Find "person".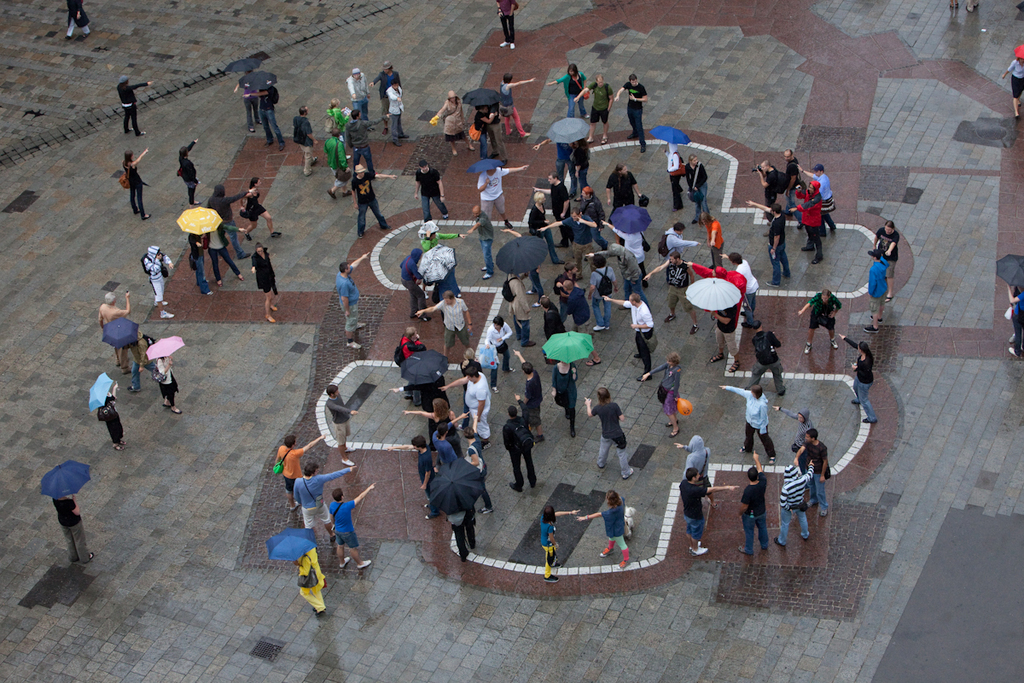
pyautogui.locateOnScreen(583, 387, 629, 481).
